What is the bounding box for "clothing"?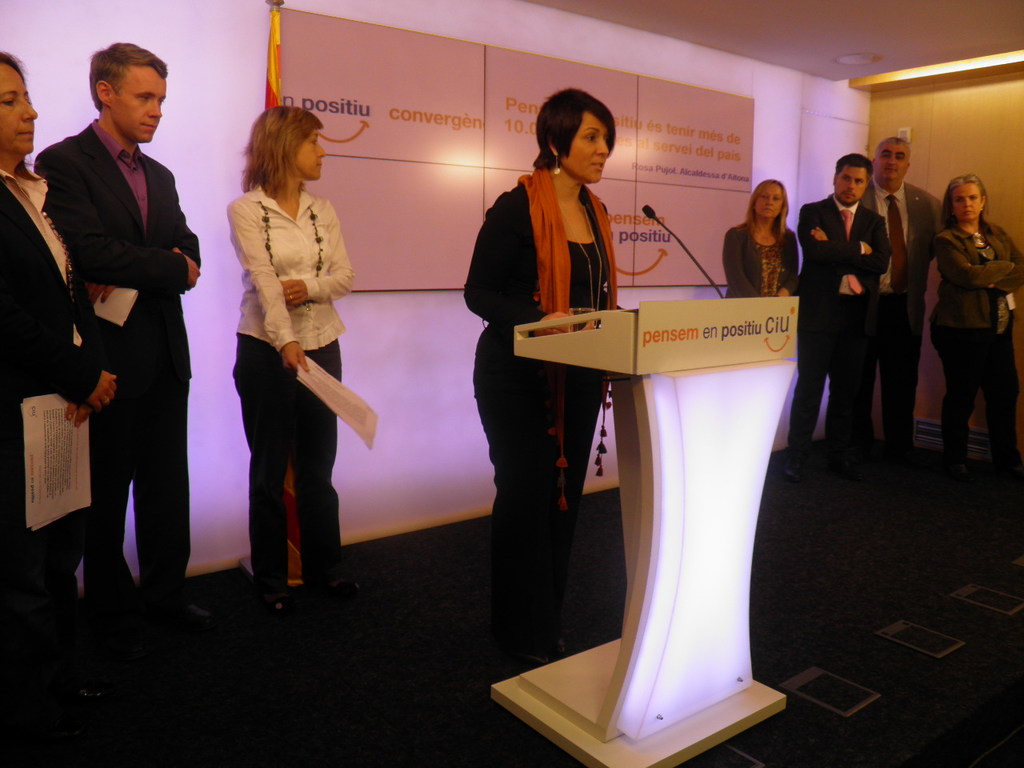
(left=220, top=138, right=354, bottom=573).
